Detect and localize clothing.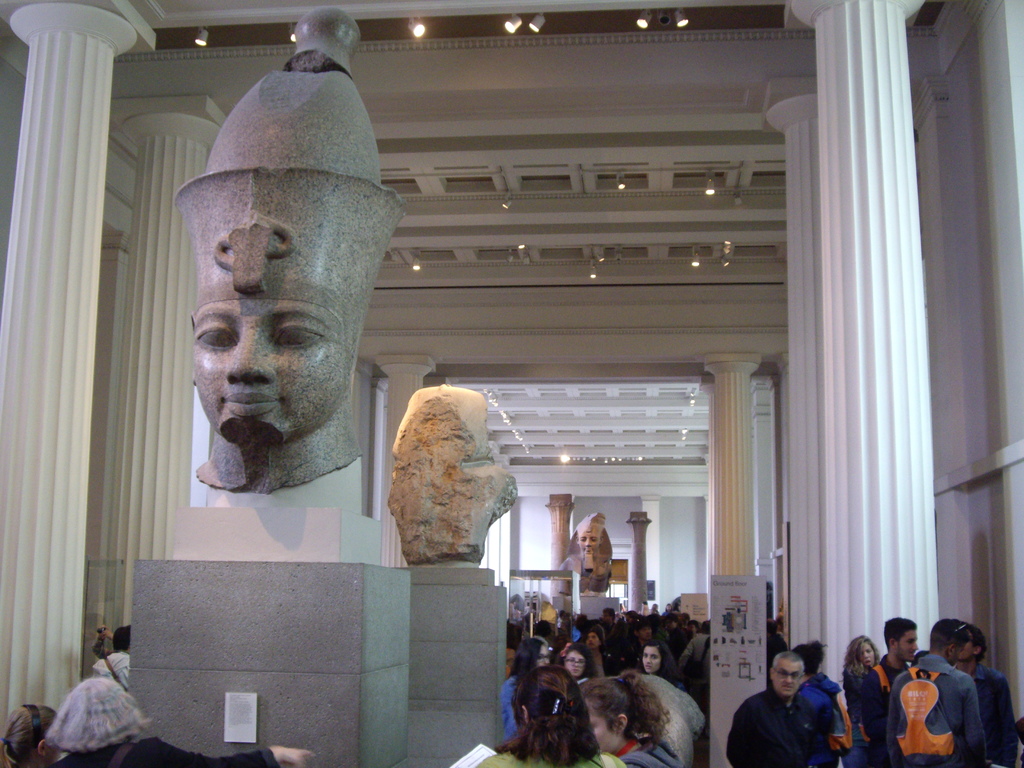
Localized at [x1=858, y1=657, x2=916, y2=767].
